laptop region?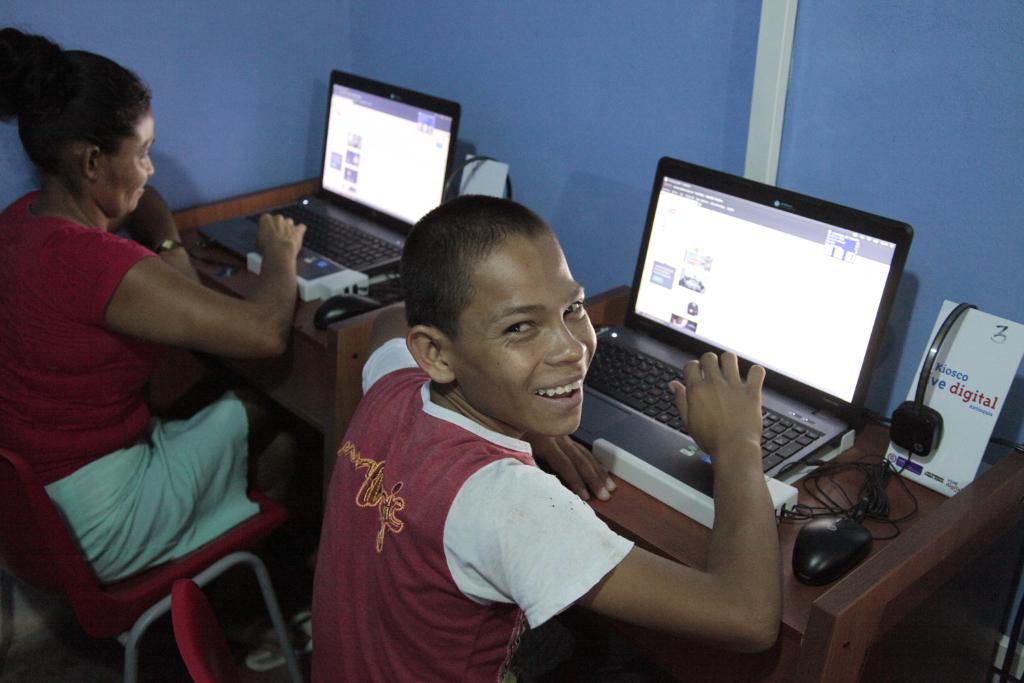
(560,160,886,550)
